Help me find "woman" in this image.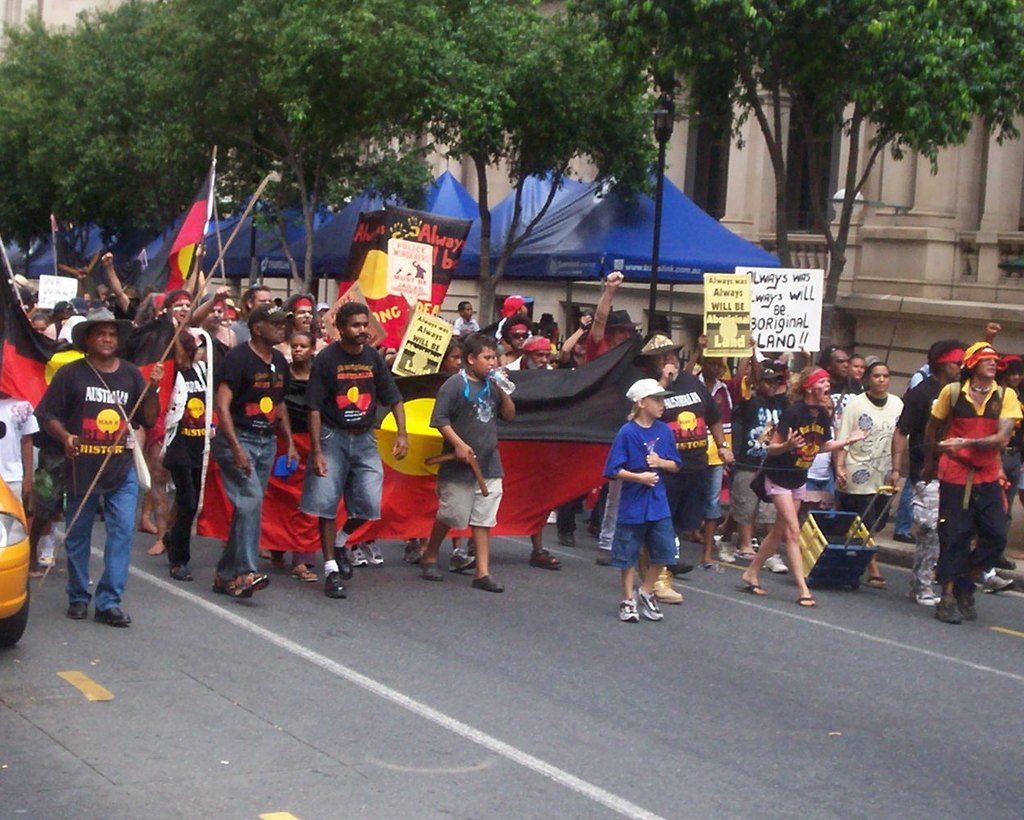
Found it: <box>730,360,867,628</box>.
